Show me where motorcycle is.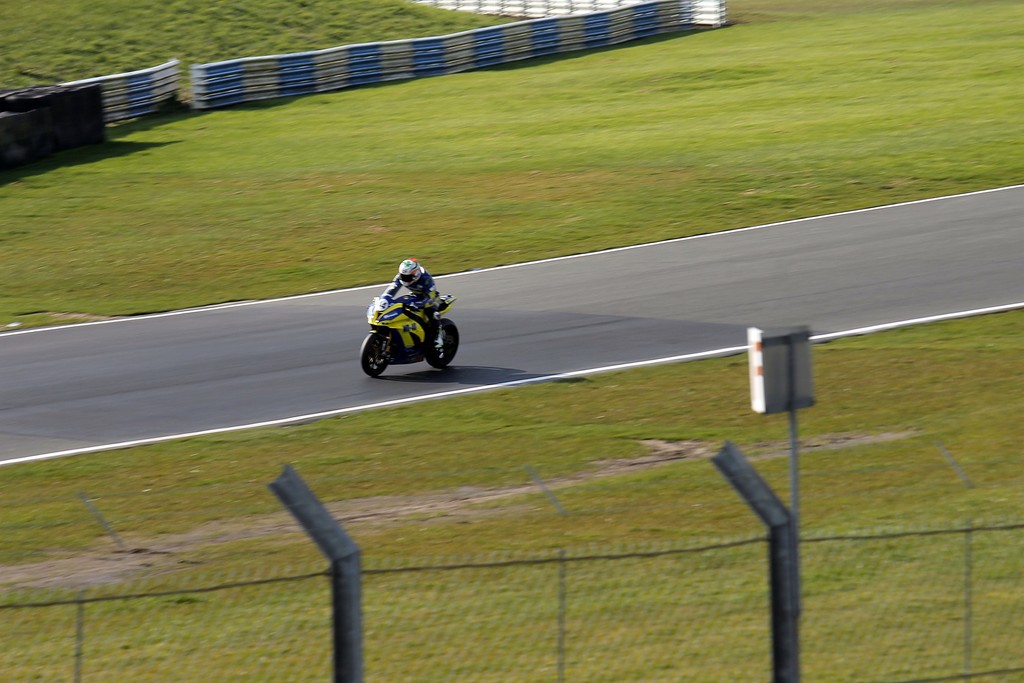
motorcycle is at 351/272/461/377.
